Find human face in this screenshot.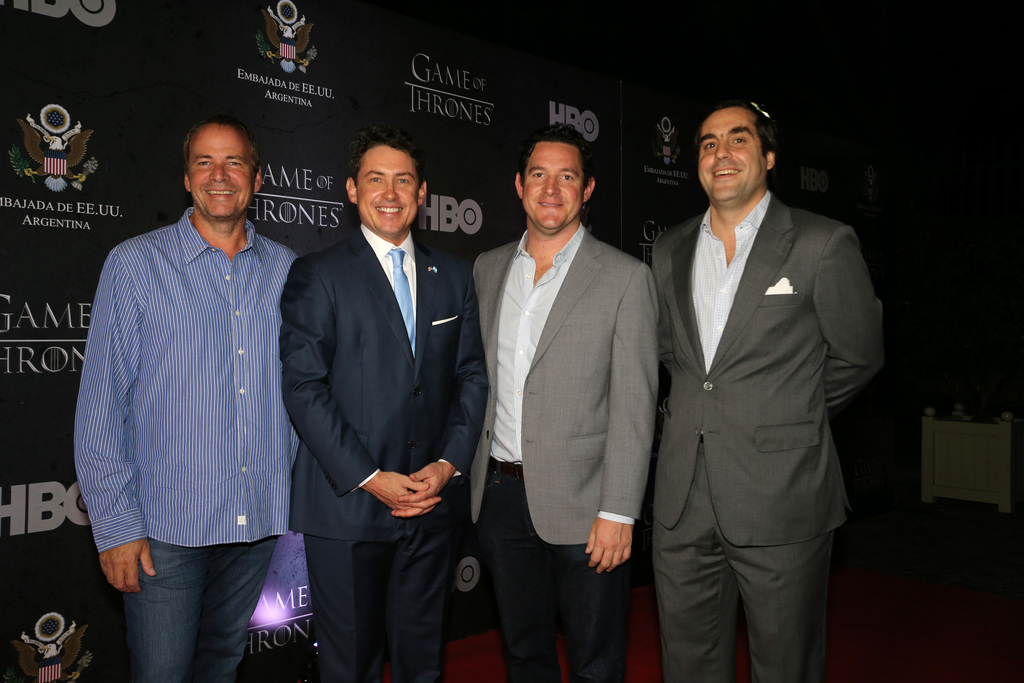
The bounding box for human face is 349/146/420/236.
